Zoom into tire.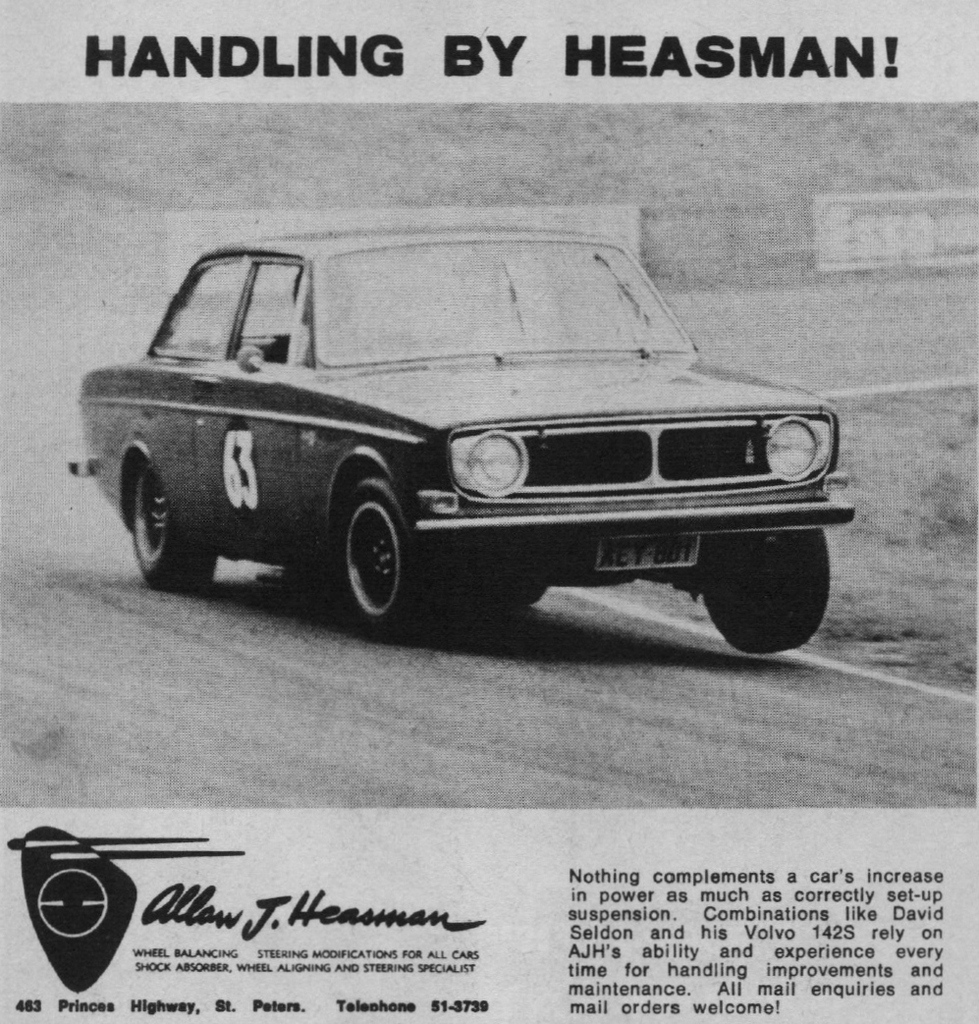
Zoom target: 132 461 217 591.
